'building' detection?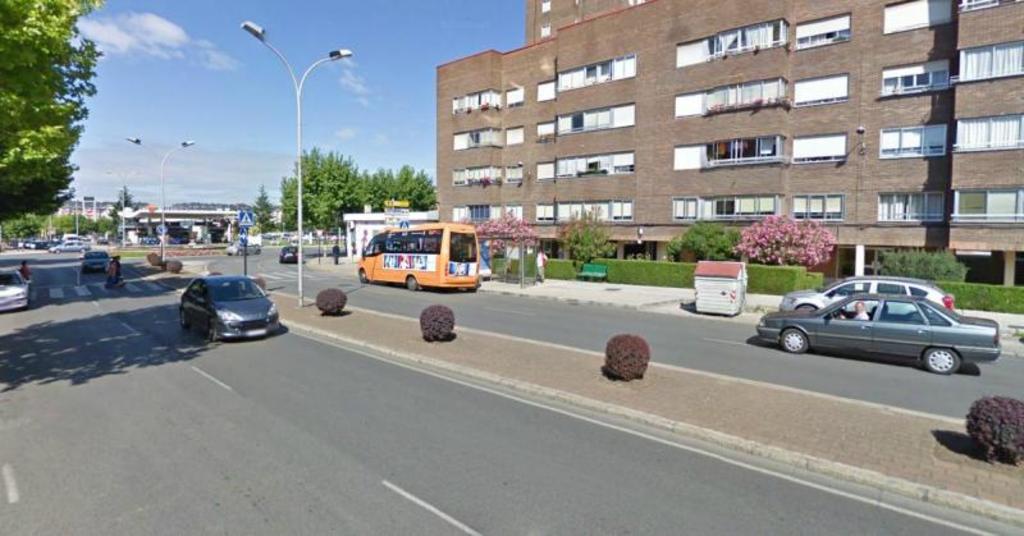
BBox(61, 193, 253, 247)
